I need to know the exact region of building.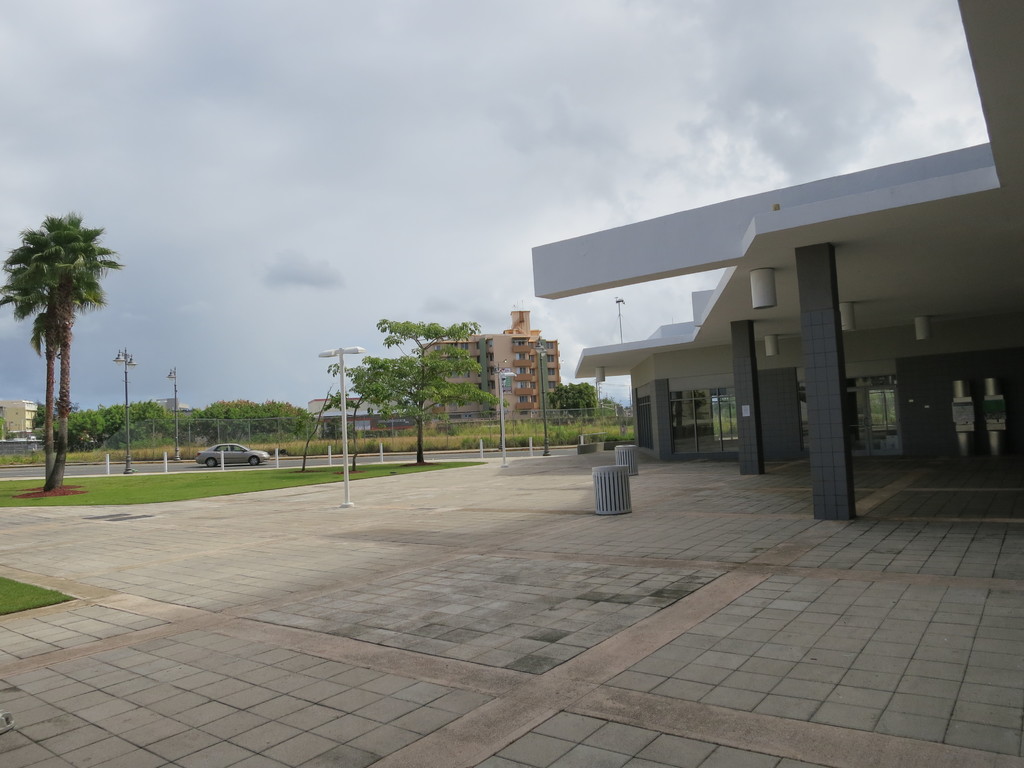
Region: crop(0, 399, 36, 438).
